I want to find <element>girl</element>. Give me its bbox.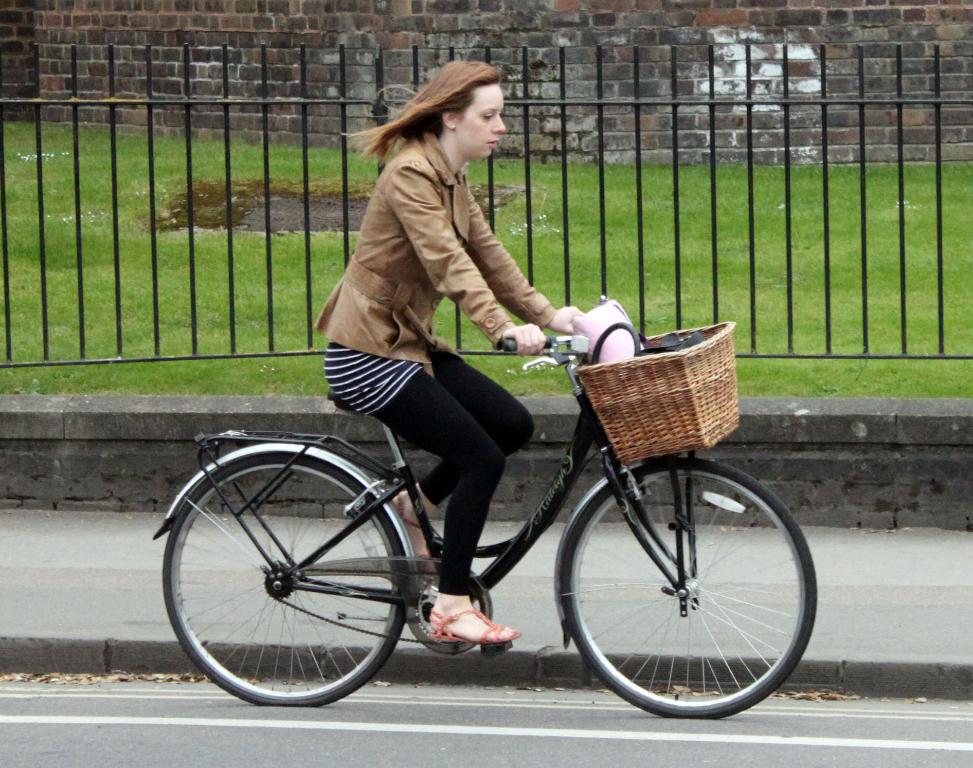
313, 59, 584, 647.
